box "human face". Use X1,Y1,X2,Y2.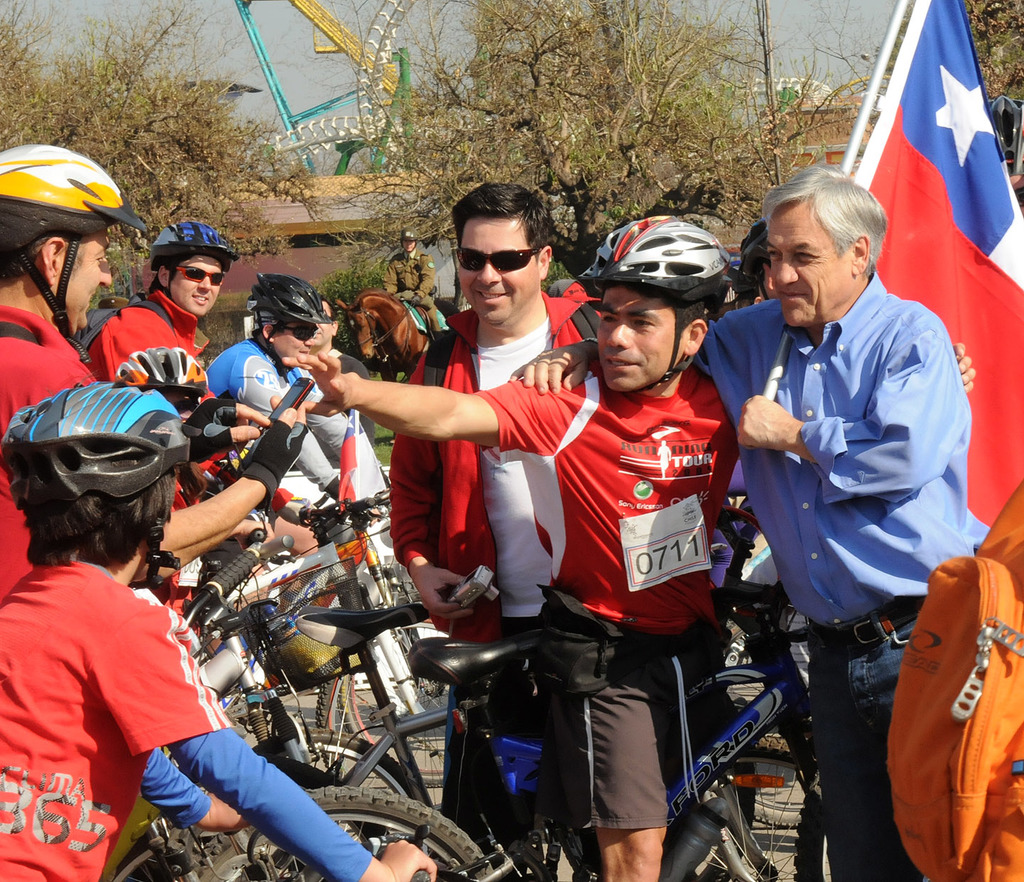
582,276,691,397.
